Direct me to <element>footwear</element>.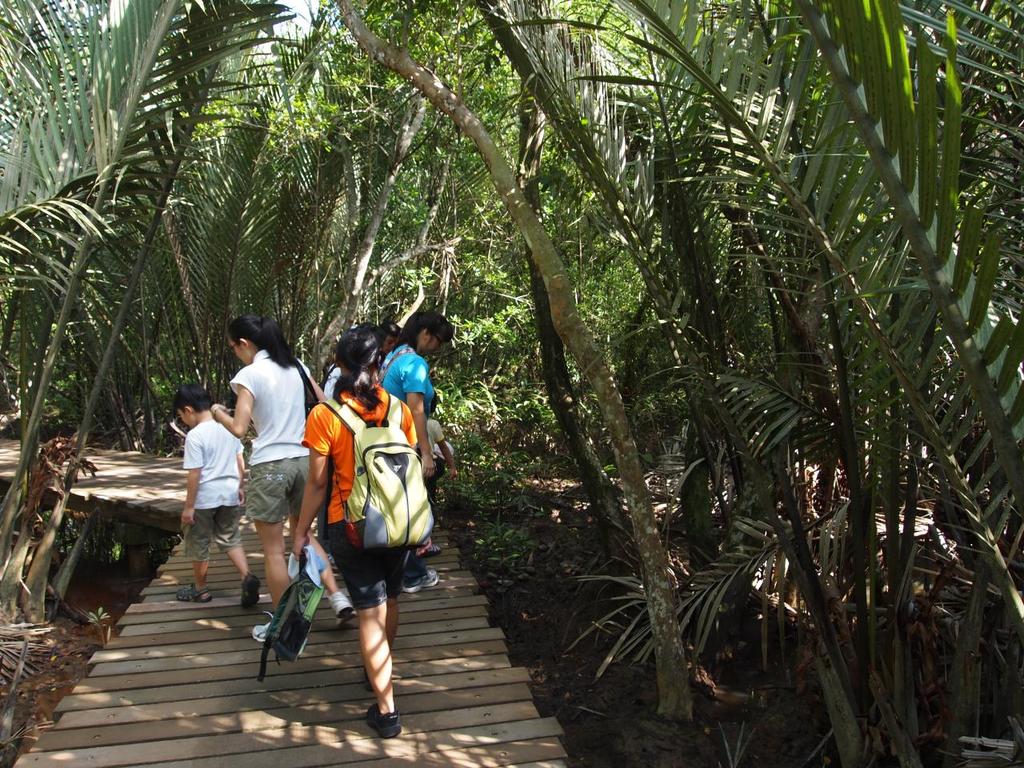
Direction: (x1=361, y1=665, x2=374, y2=694).
